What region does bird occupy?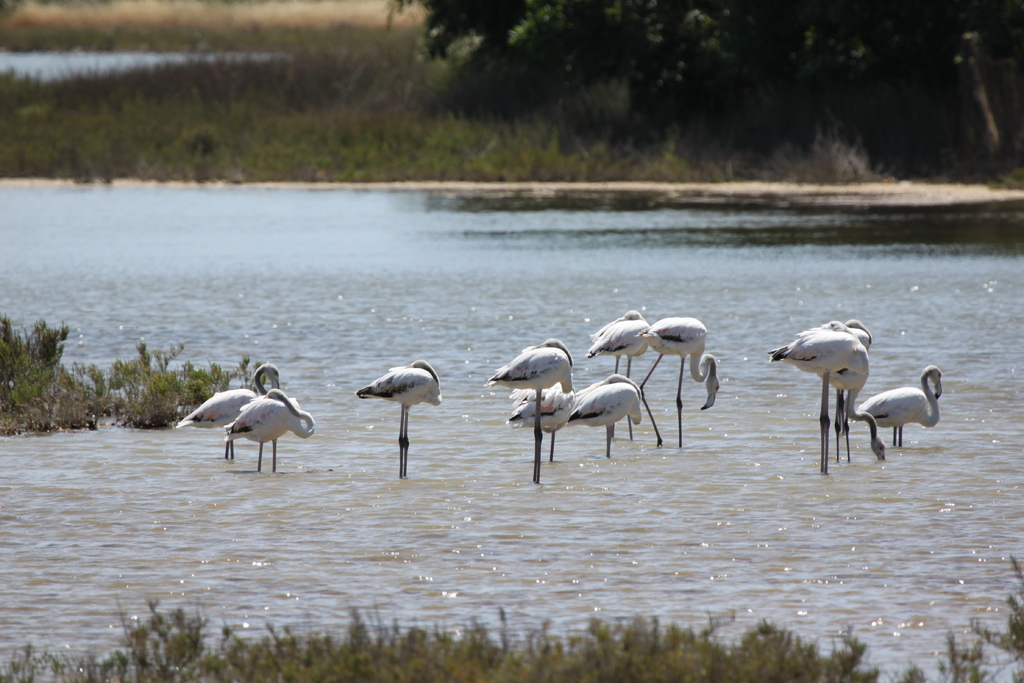
354, 368, 439, 457.
